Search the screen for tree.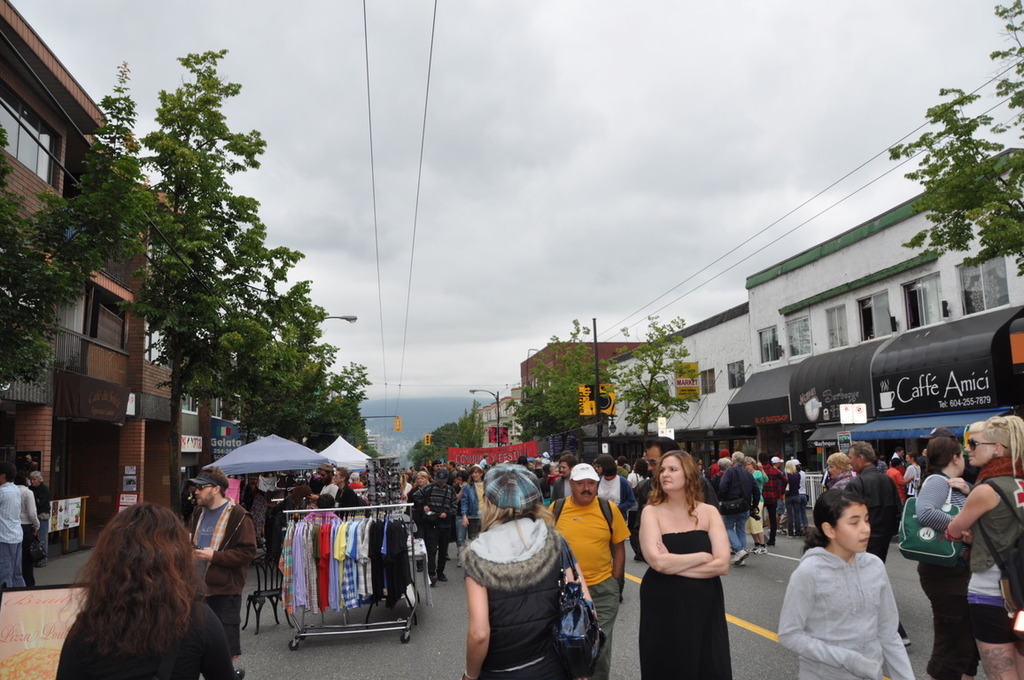
Found at x1=403, y1=394, x2=479, y2=479.
